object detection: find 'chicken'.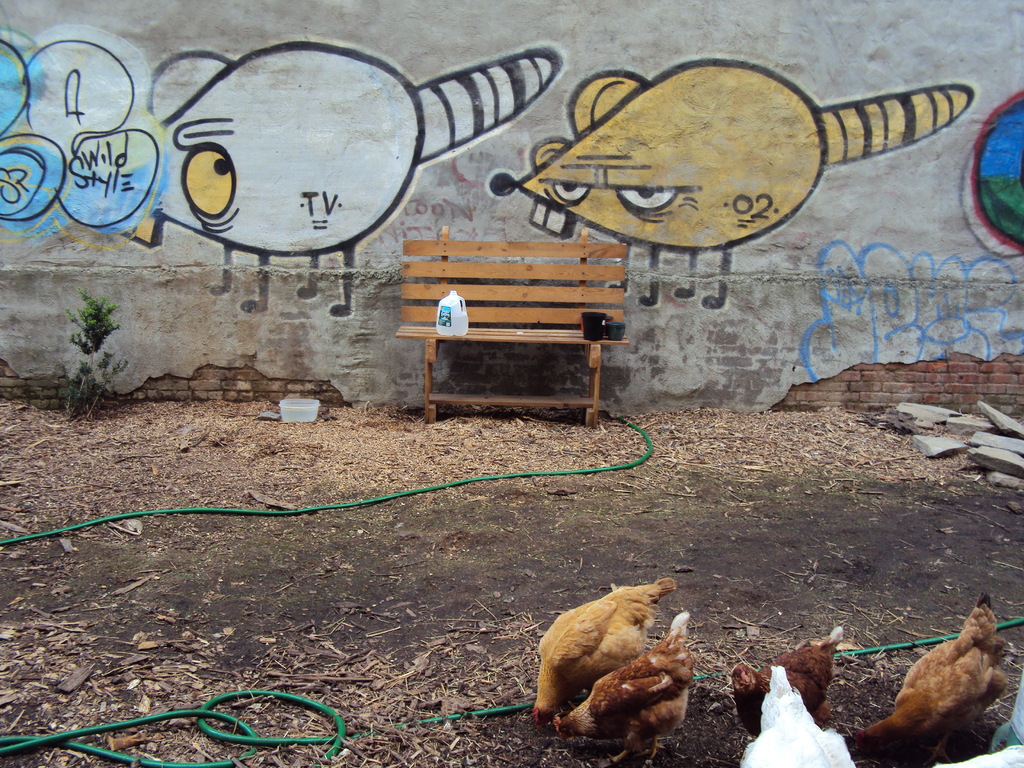
[857,593,1016,757].
